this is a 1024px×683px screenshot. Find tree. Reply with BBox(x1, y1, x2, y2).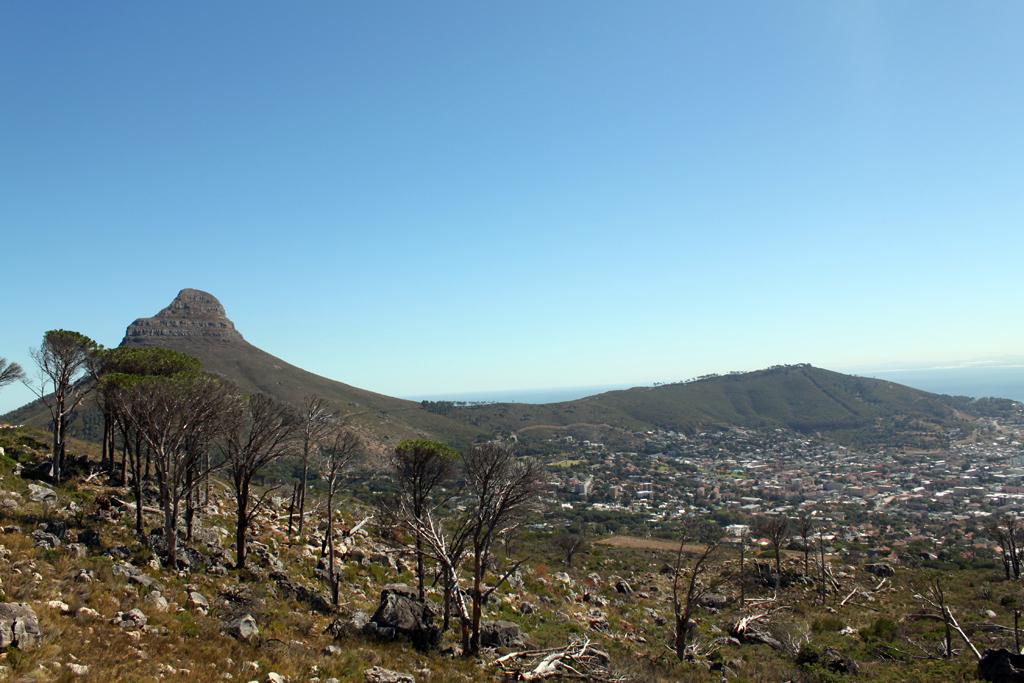
BBox(13, 314, 106, 491).
